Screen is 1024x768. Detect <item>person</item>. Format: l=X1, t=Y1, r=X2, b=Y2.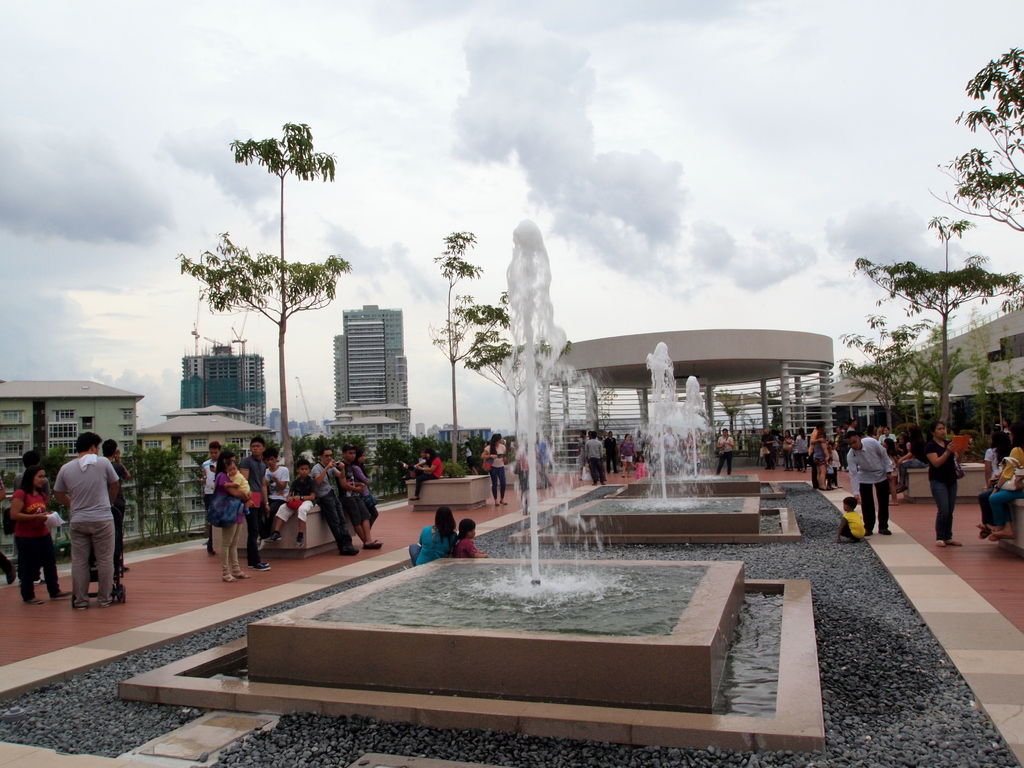
l=924, t=418, r=969, b=543.
